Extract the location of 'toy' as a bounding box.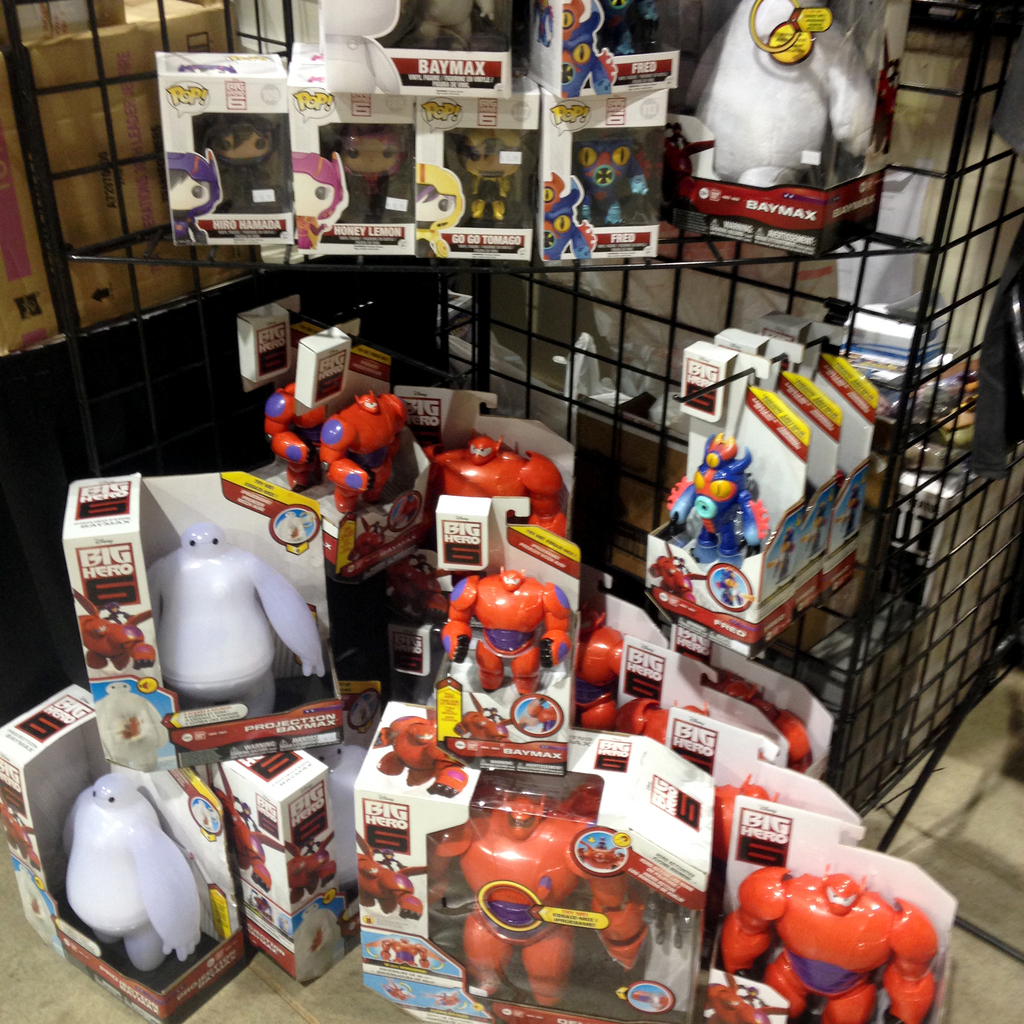
[780,520,796,577].
